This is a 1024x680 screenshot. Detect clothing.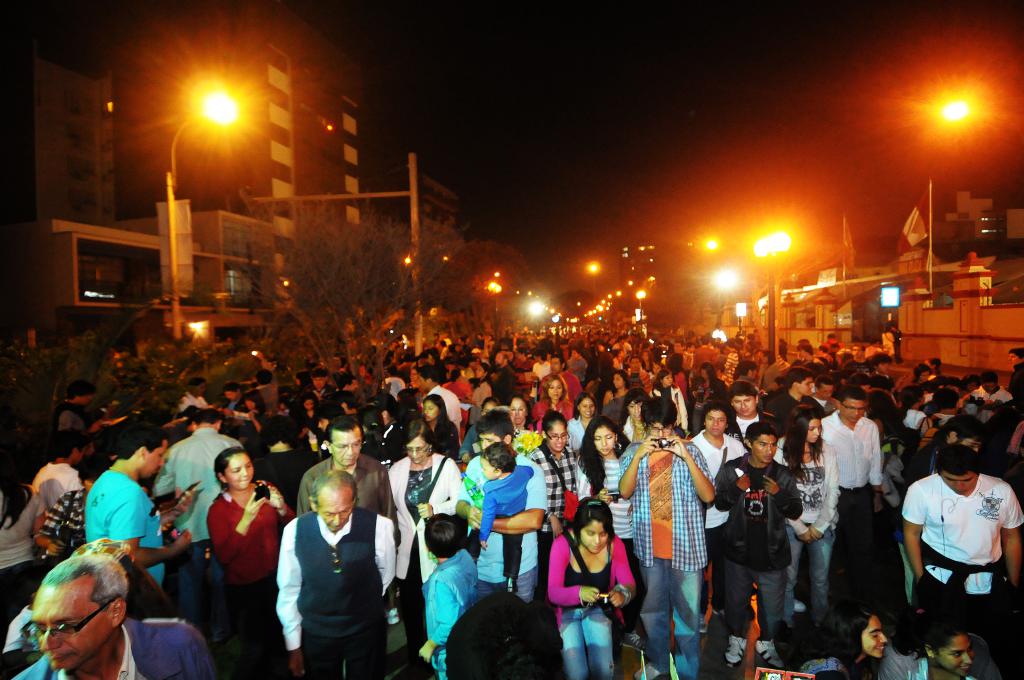
885 329 892 355.
